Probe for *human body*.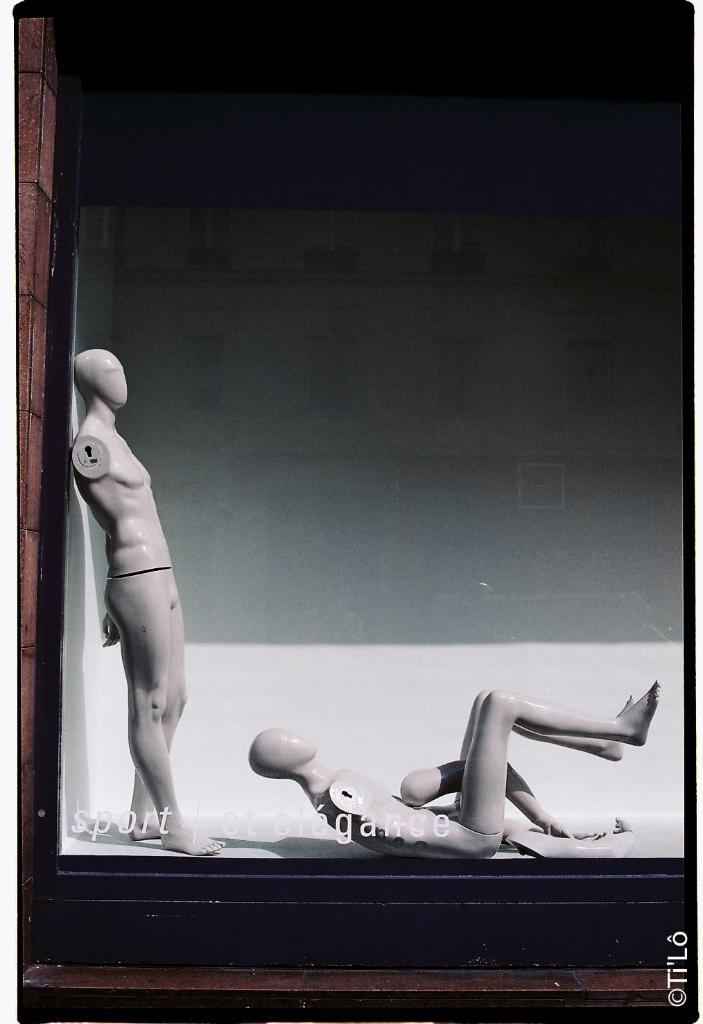
Probe result: (x1=246, y1=682, x2=656, y2=866).
